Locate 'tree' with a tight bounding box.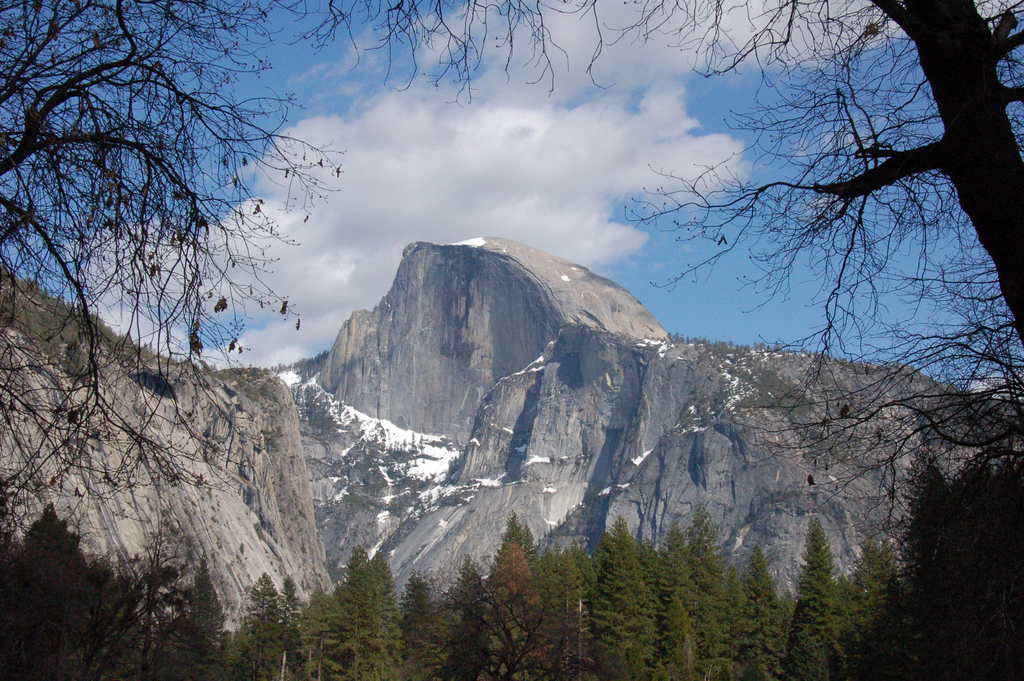
<region>0, 0, 356, 680</region>.
